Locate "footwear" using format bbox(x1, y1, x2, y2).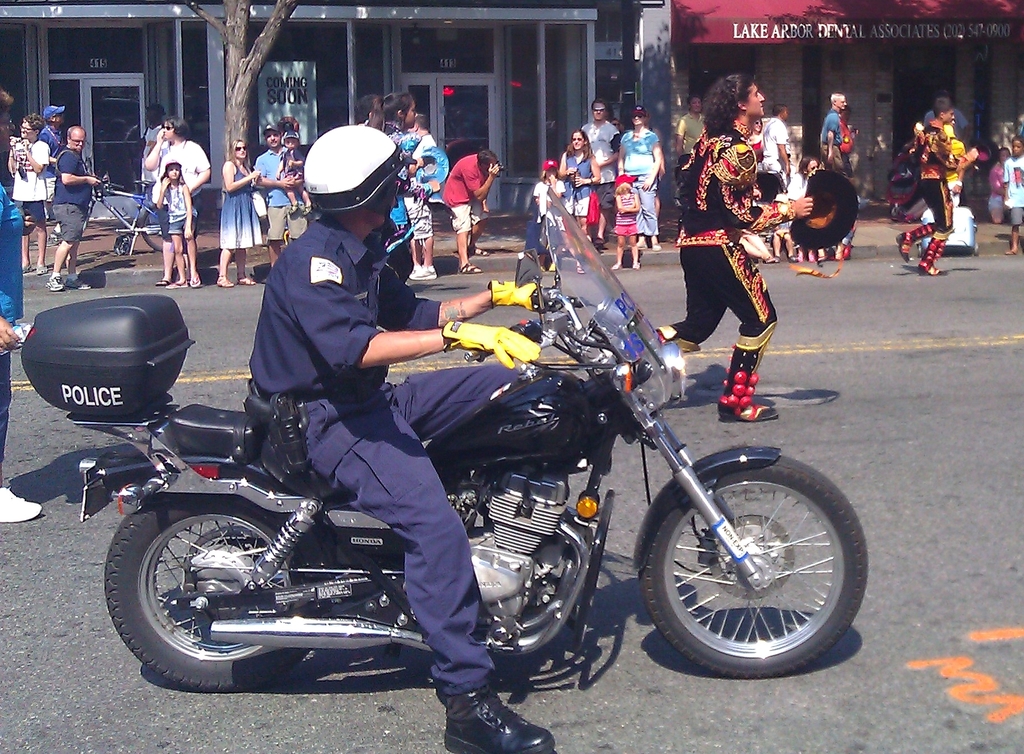
bbox(635, 265, 639, 270).
